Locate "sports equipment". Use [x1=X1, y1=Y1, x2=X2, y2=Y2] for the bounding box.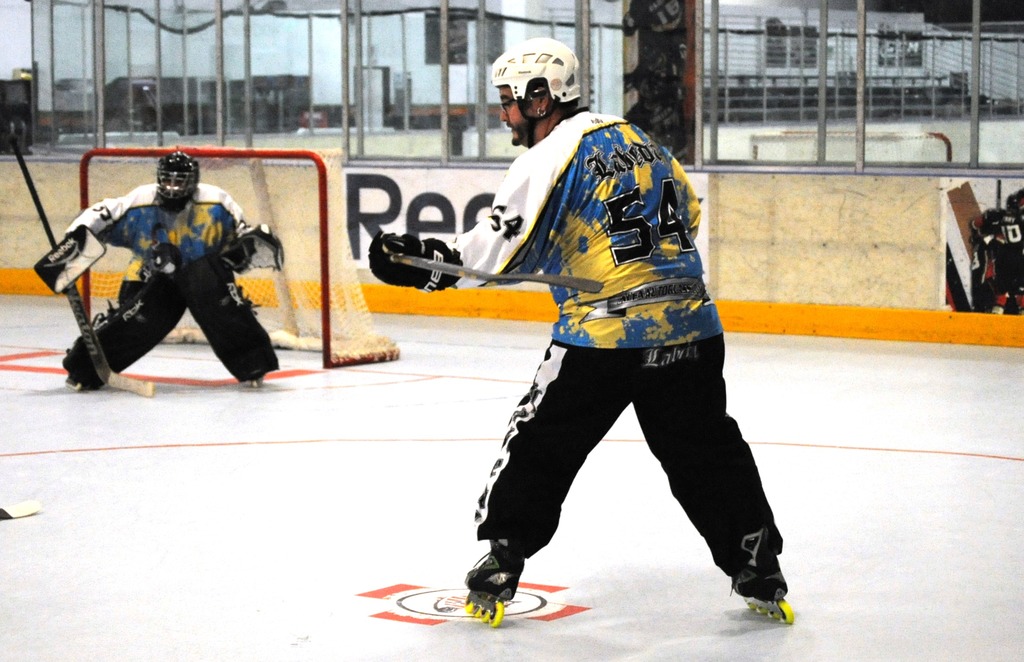
[x1=10, y1=131, x2=150, y2=396].
